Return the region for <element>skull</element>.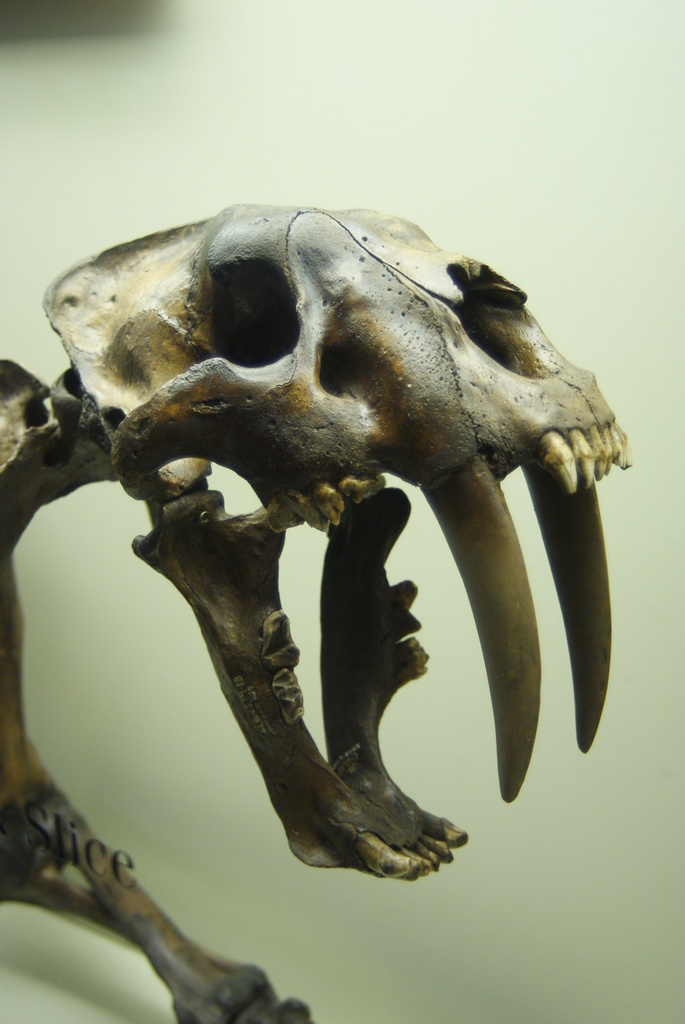
(left=44, top=204, right=633, bottom=878).
